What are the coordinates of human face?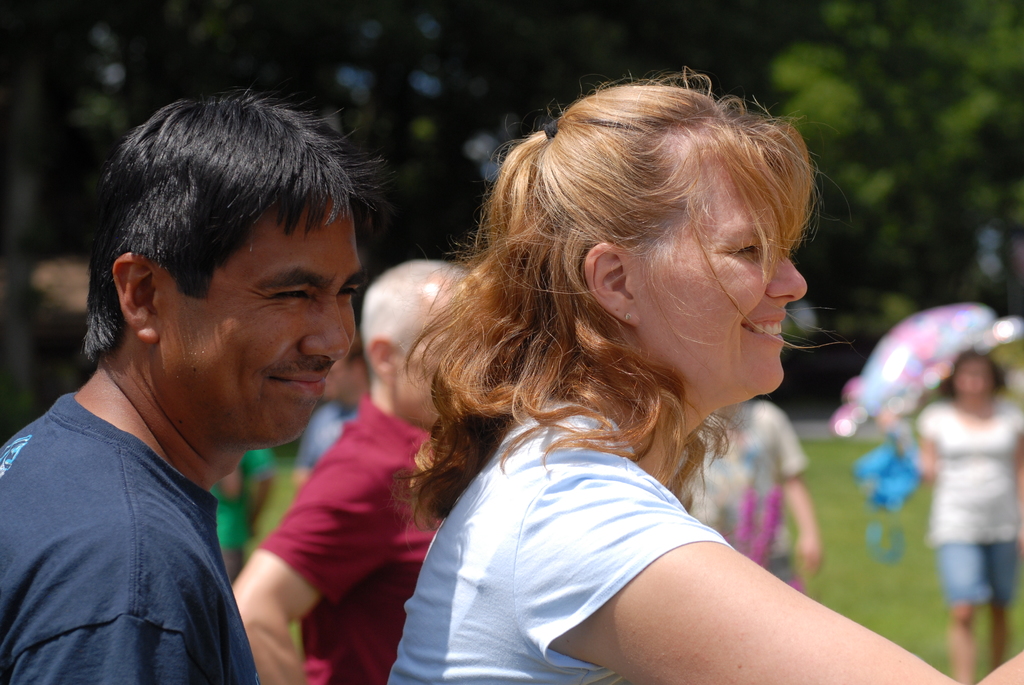
l=161, t=200, r=360, b=448.
